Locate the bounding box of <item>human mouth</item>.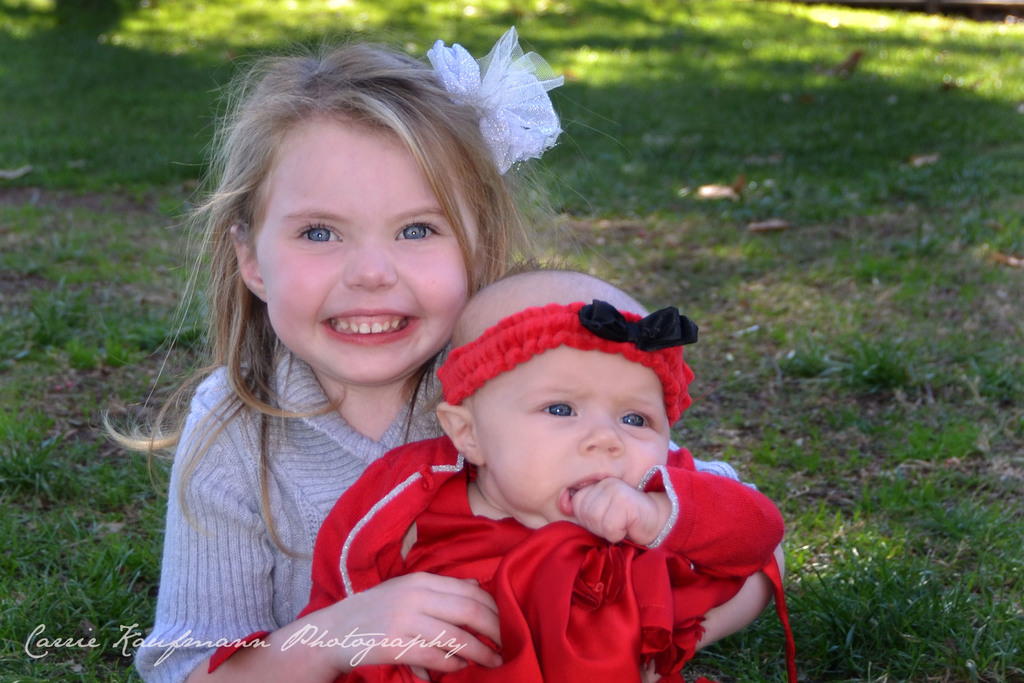
Bounding box: (320, 308, 419, 345).
